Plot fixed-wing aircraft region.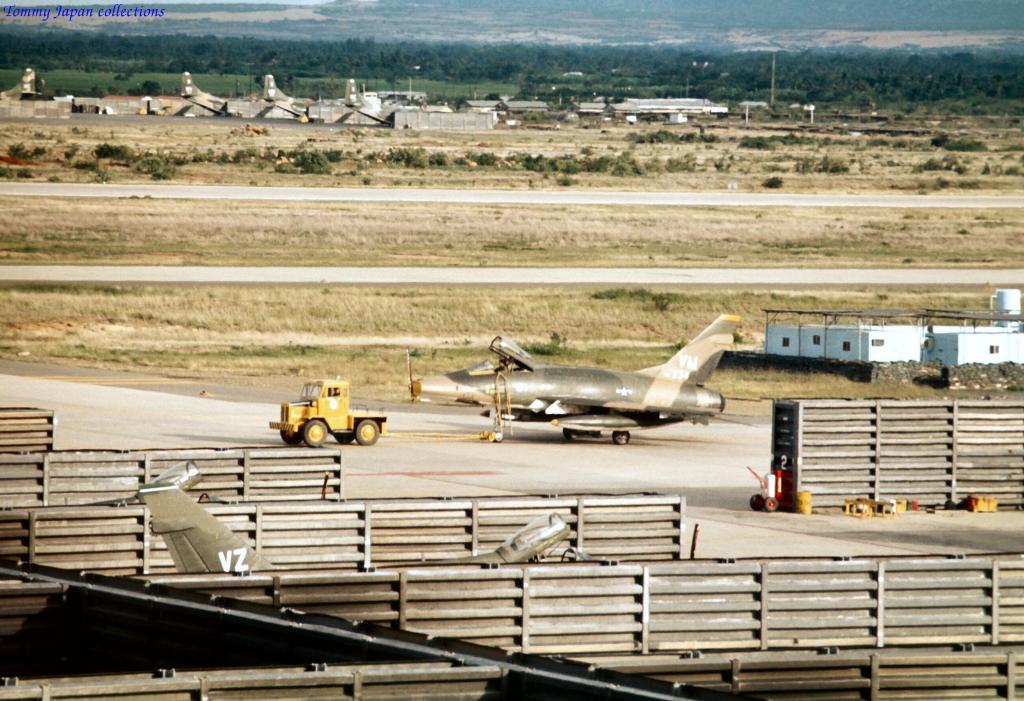
Plotted at locate(410, 316, 759, 445).
